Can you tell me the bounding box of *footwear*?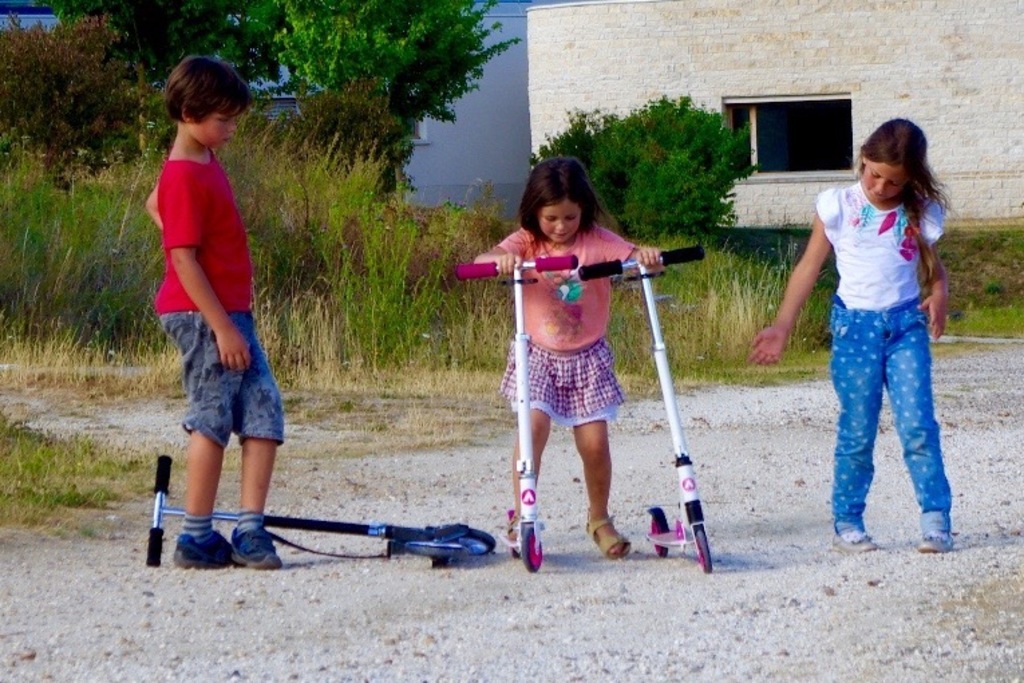
580, 505, 634, 564.
